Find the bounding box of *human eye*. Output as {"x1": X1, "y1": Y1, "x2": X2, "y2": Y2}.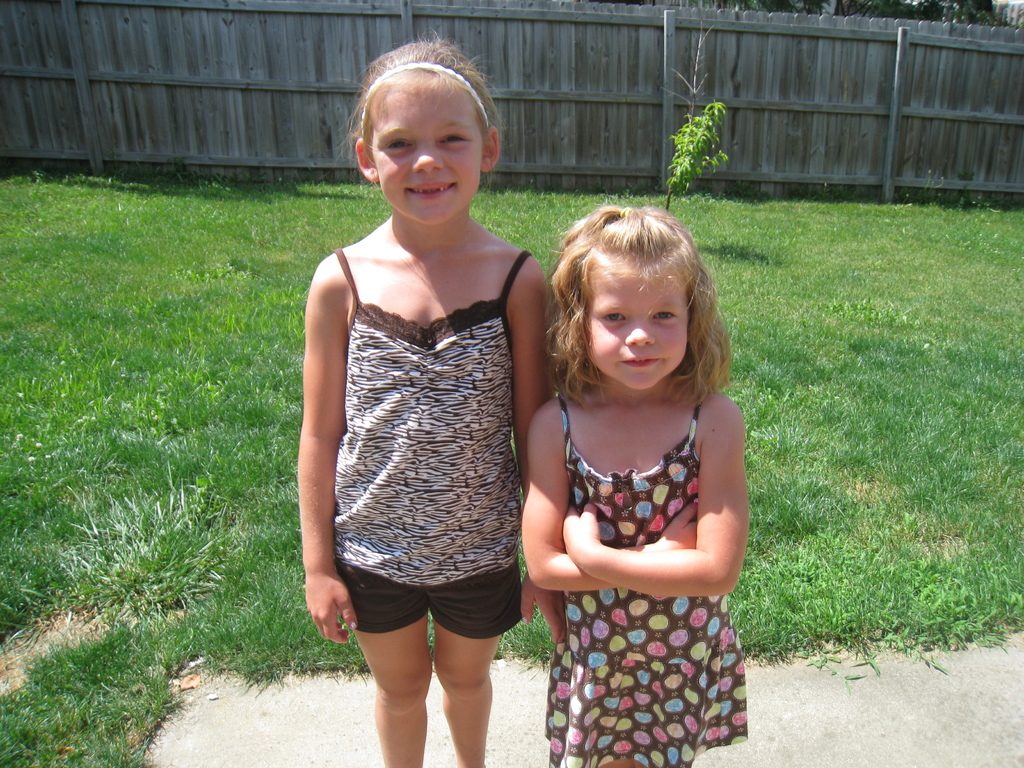
{"x1": 436, "y1": 128, "x2": 470, "y2": 149}.
